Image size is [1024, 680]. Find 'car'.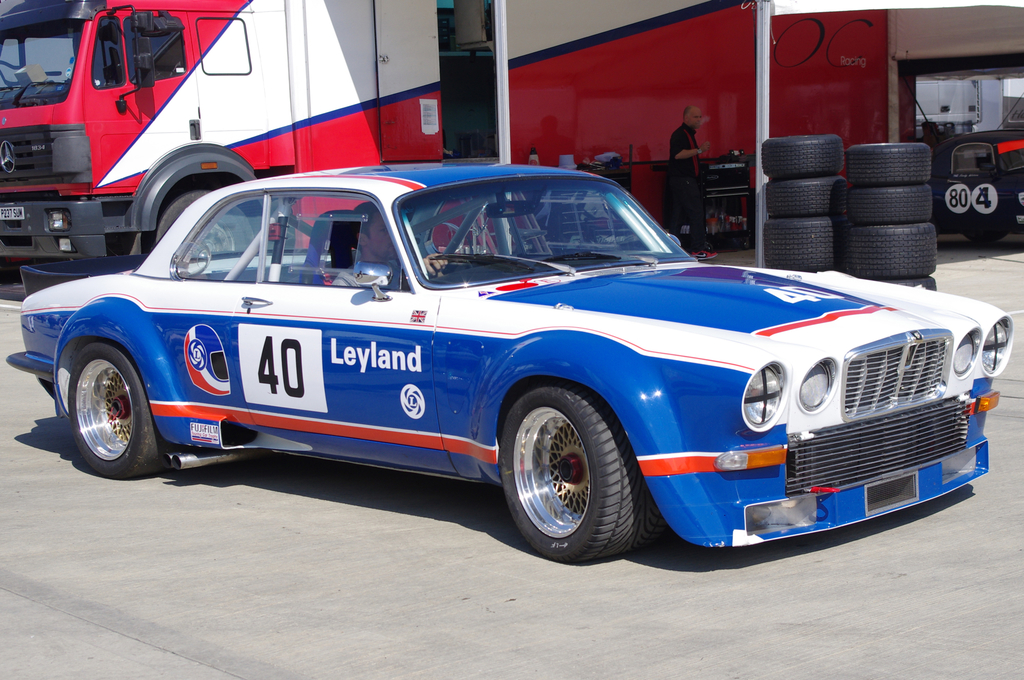
[left=927, top=127, right=1023, bottom=244].
